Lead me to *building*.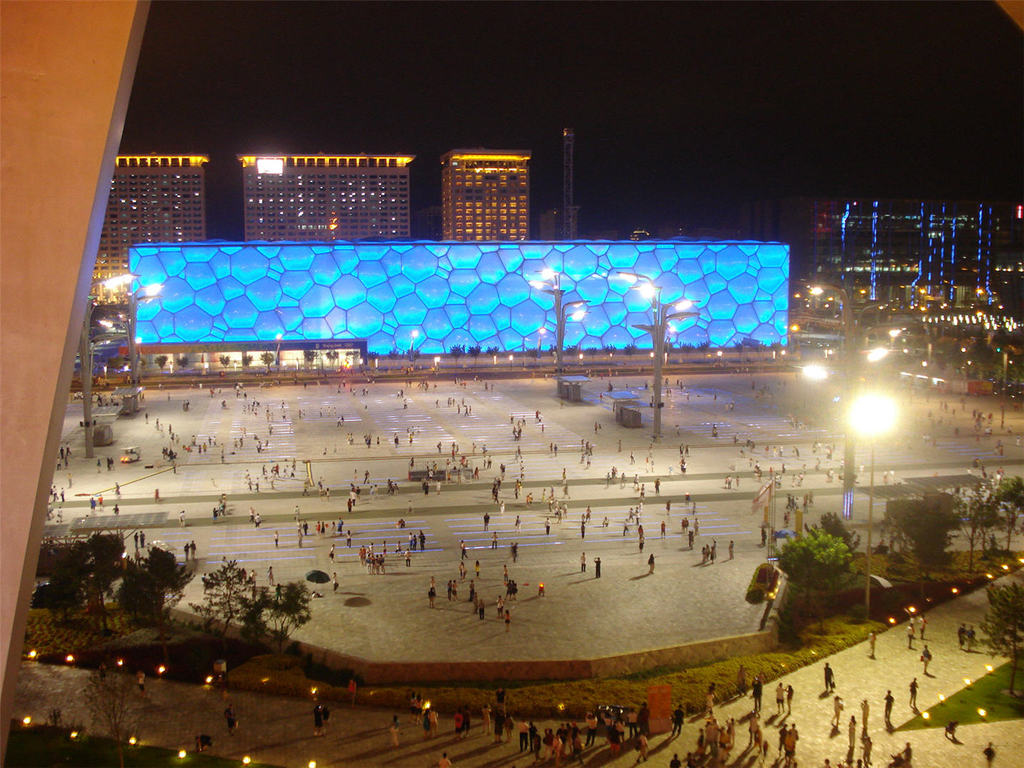
Lead to crop(81, 154, 210, 309).
